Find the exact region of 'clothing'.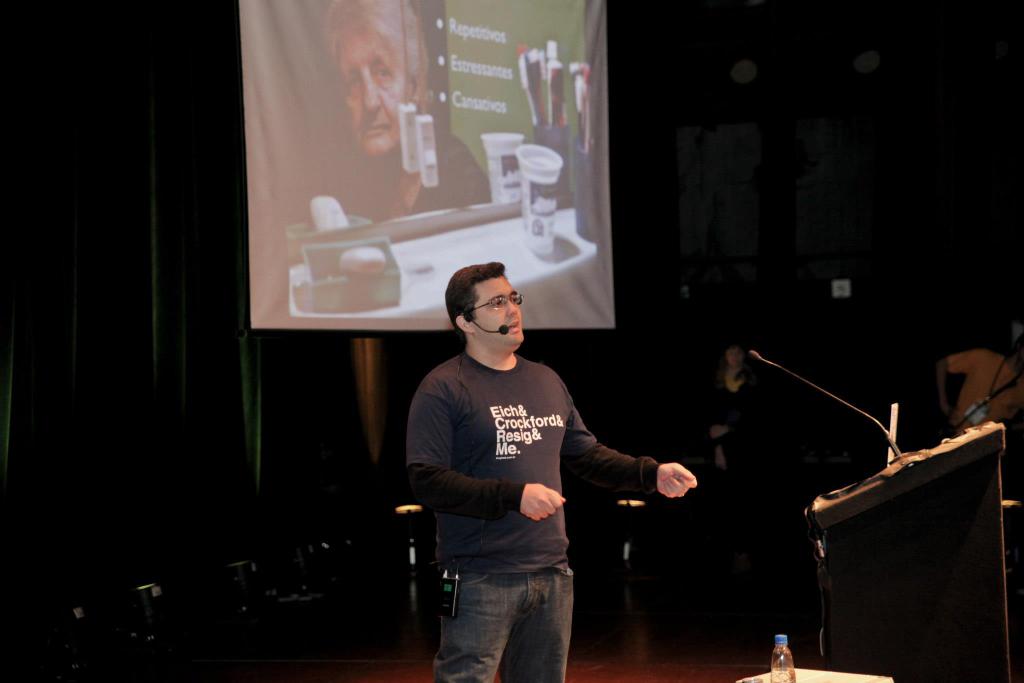
Exact region: <region>407, 125, 500, 220</region>.
